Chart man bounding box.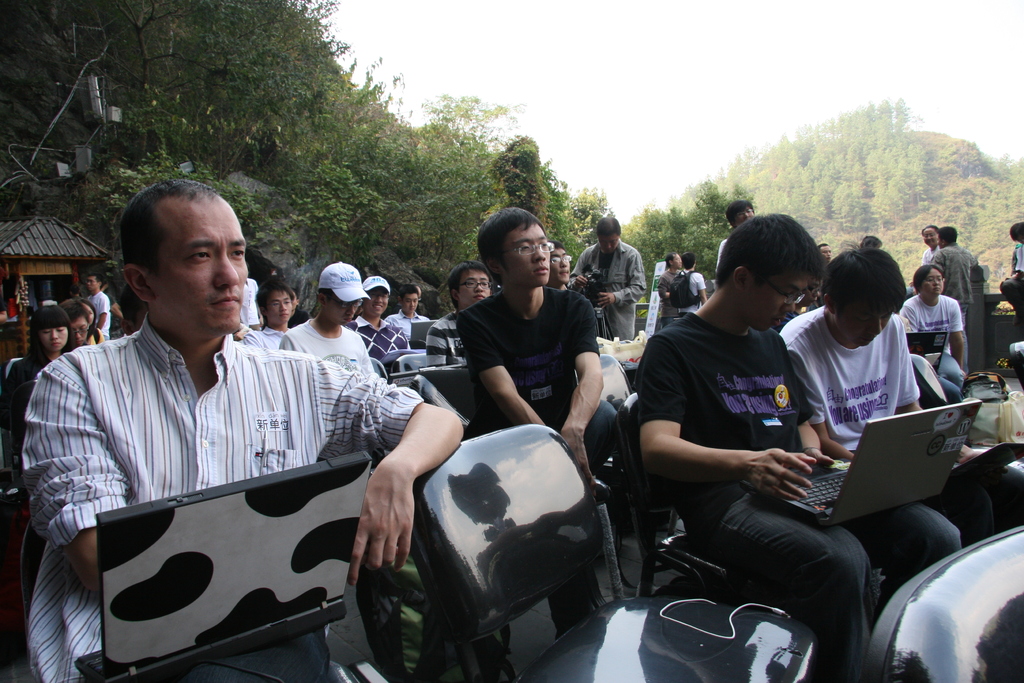
Charted: bbox=[99, 140, 476, 637].
